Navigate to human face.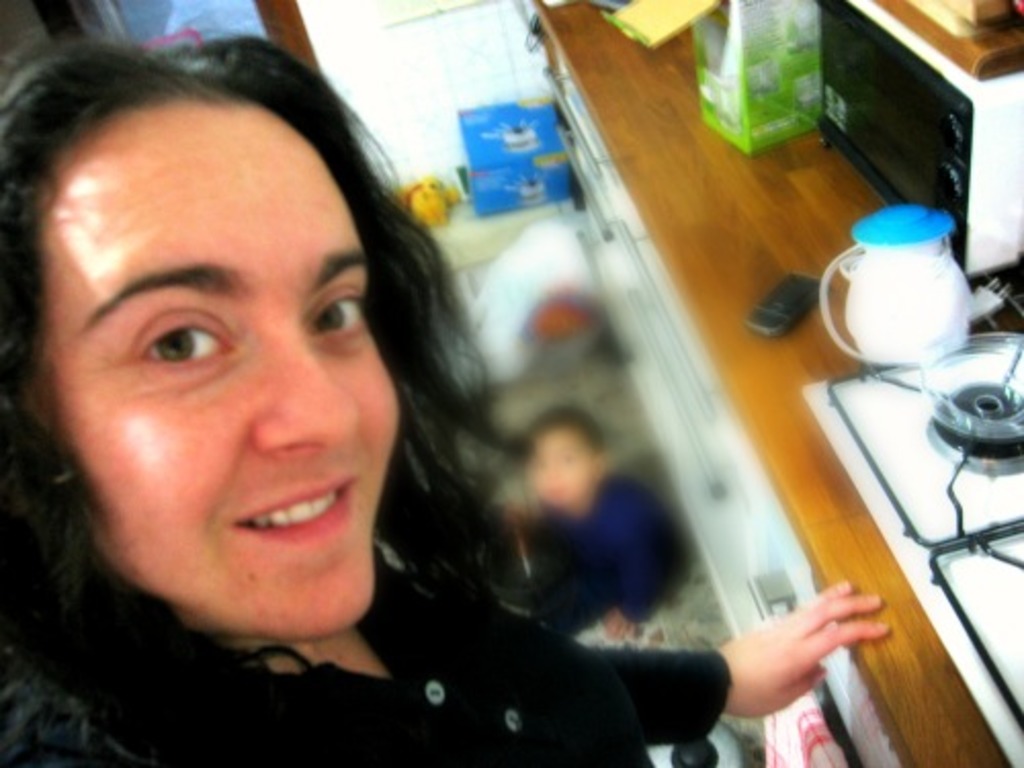
Navigation target: region(33, 98, 403, 635).
